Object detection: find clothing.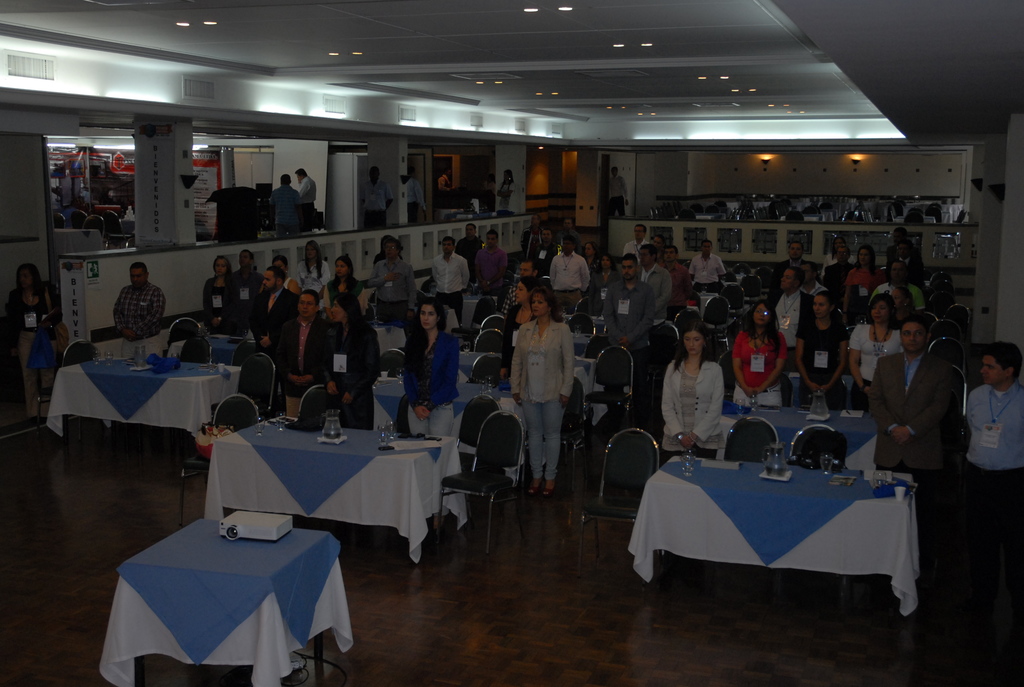
799 308 849 408.
